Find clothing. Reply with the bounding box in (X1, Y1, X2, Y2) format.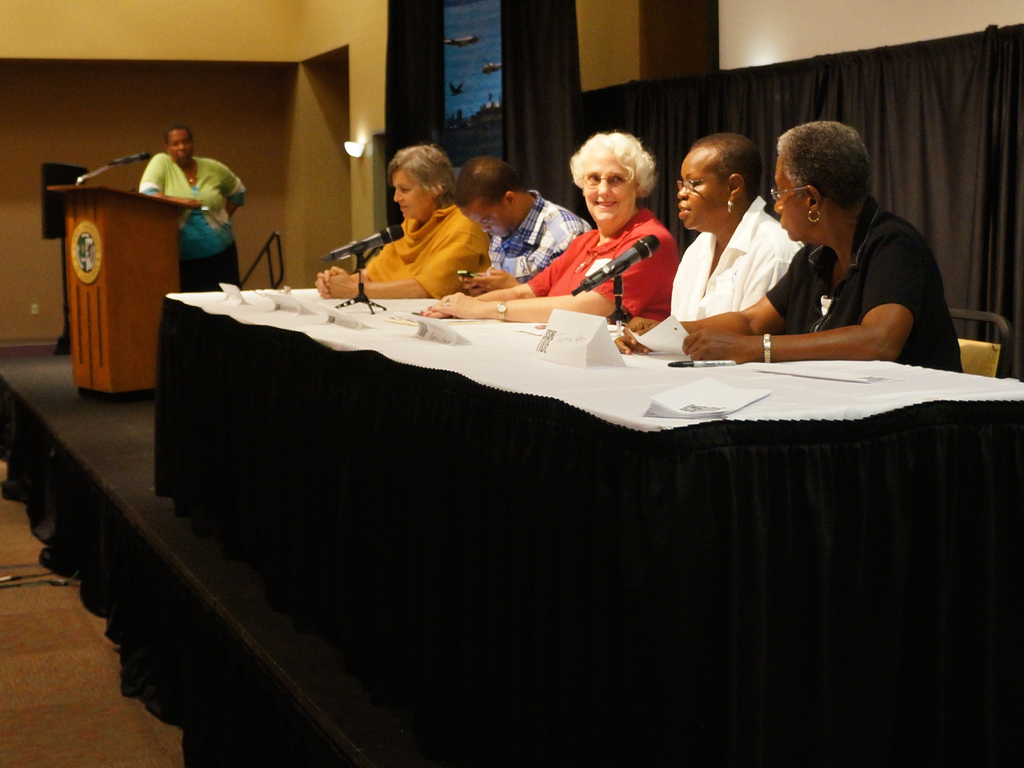
(765, 196, 964, 373).
